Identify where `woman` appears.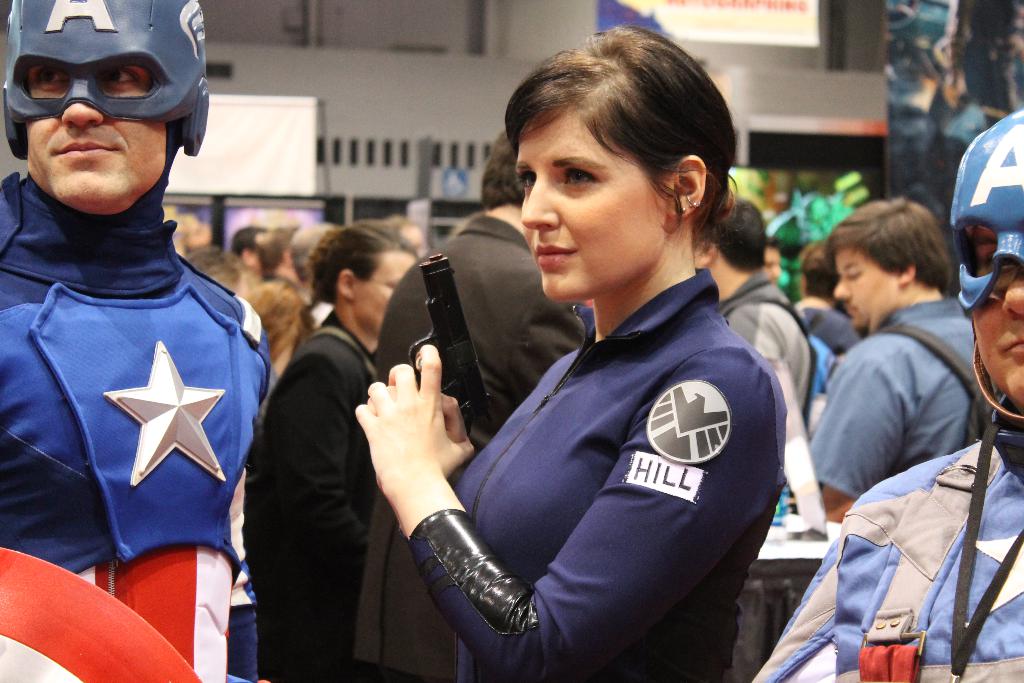
Appears at region(237, 213, 420, 682).
